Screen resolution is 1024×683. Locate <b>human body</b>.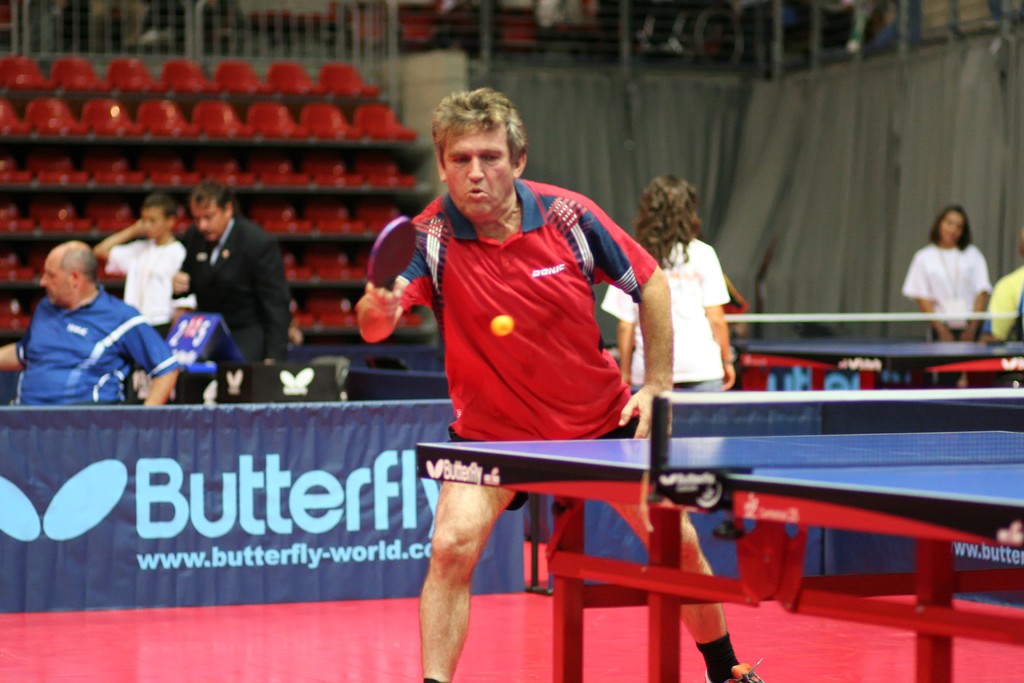
<region>166, 181, 291, 371</region>.
